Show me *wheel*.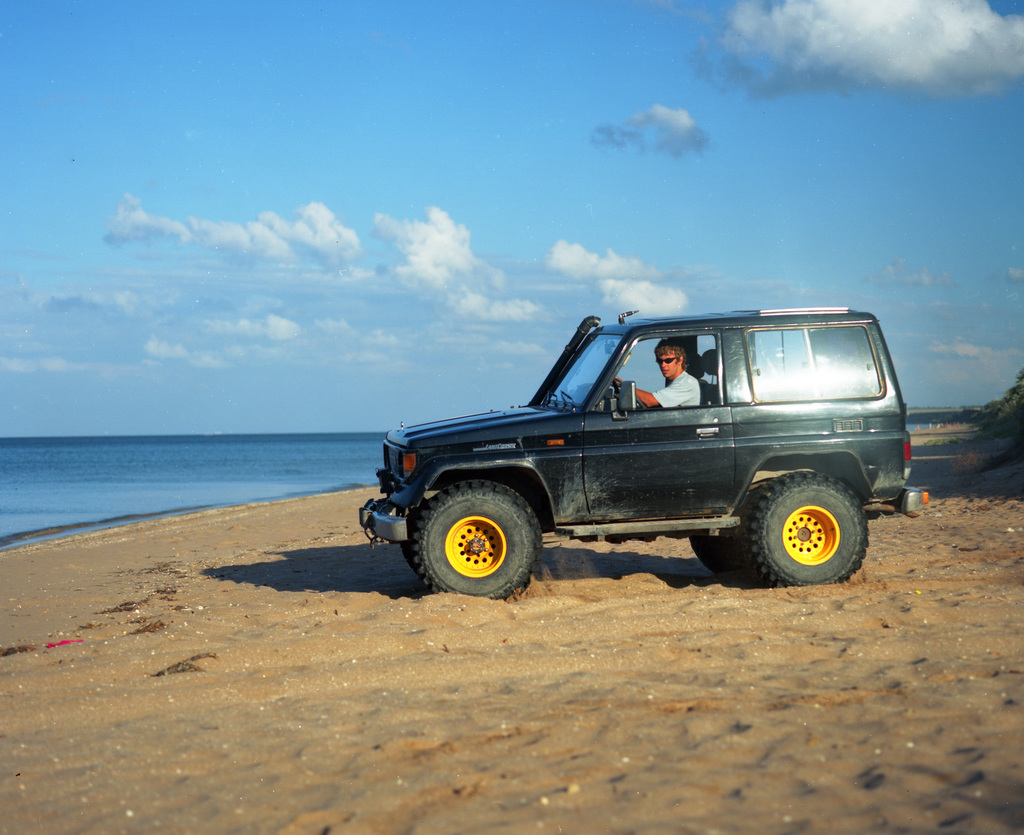
*wheel* is here: (x1=688, y1=533, x2=753, y2=573).
